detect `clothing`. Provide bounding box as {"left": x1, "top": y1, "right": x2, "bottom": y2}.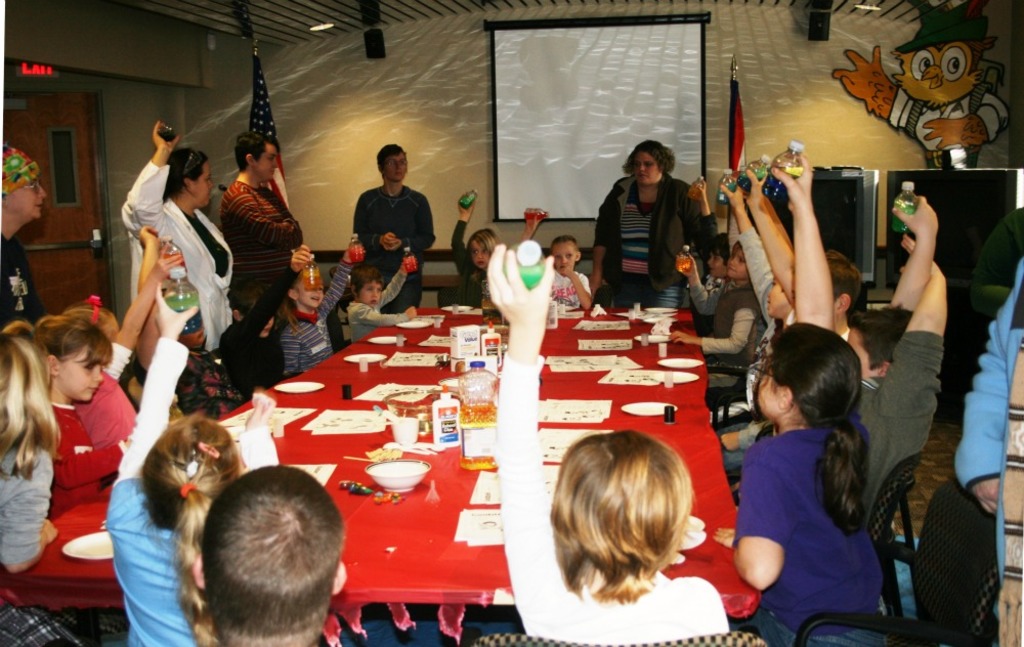
{"left": 60, "top": 384, "right": 153, "bottom": 457}.
